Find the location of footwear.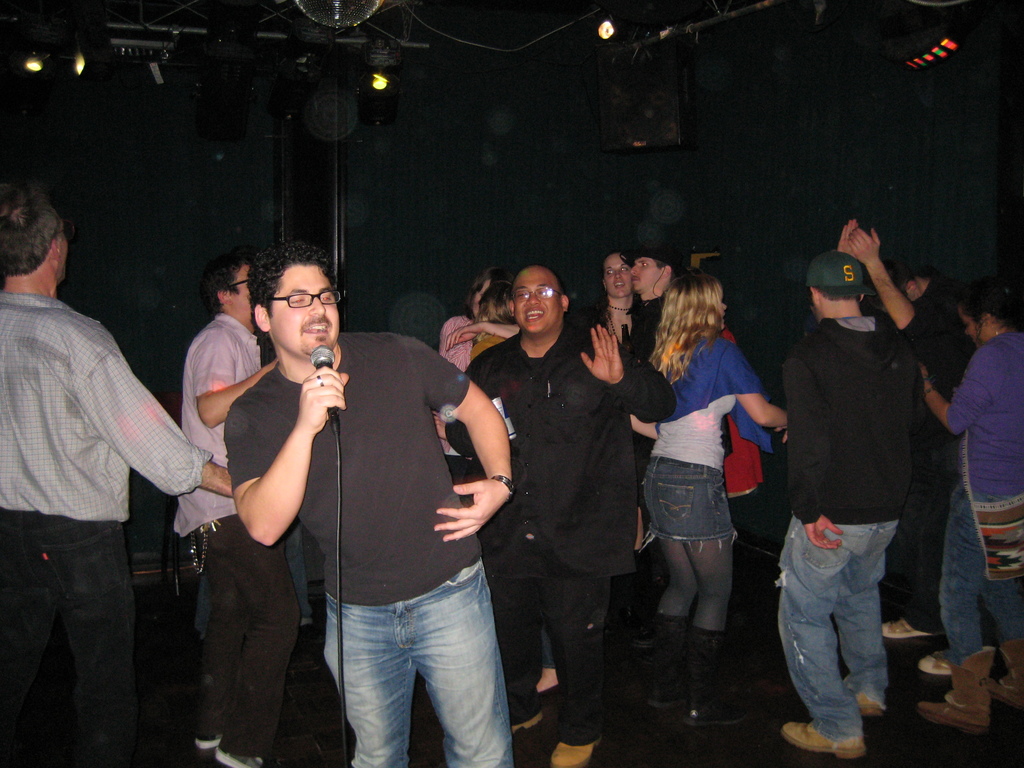
Location: pyautogui.locateOnScreen(978, 638, 1023, 715).
